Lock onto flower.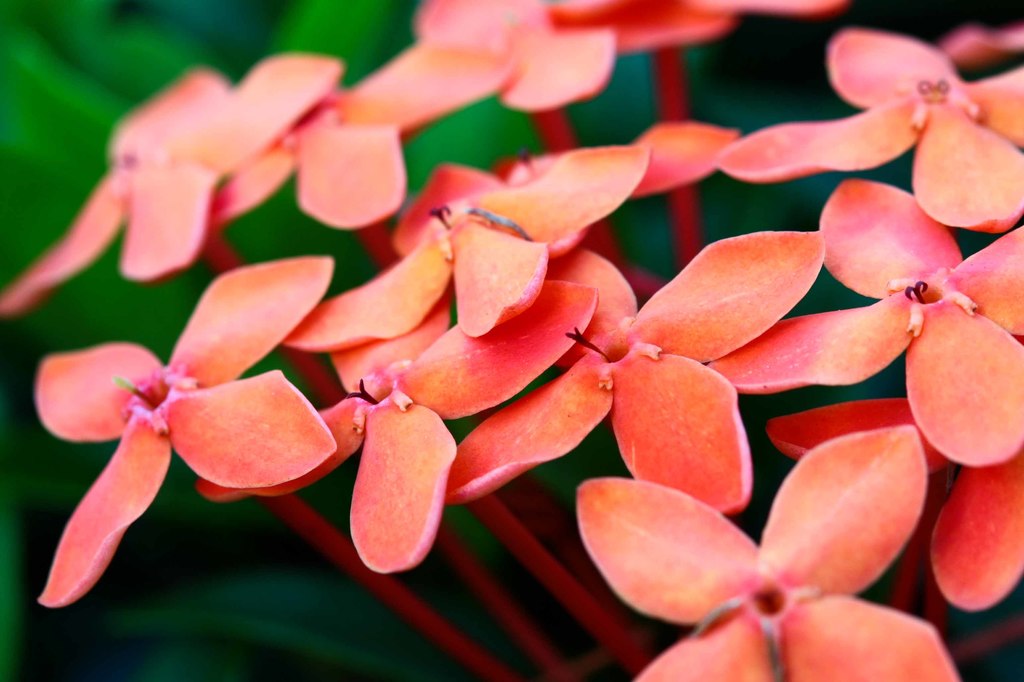
Locked: (31, 285, 359, 567).
